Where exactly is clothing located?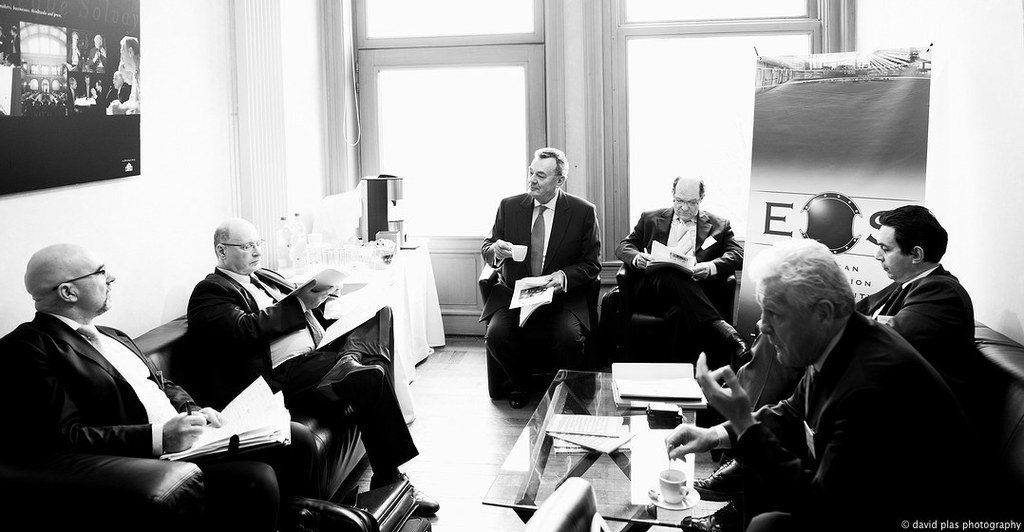
Its bounding box is 17/275/173/495.
